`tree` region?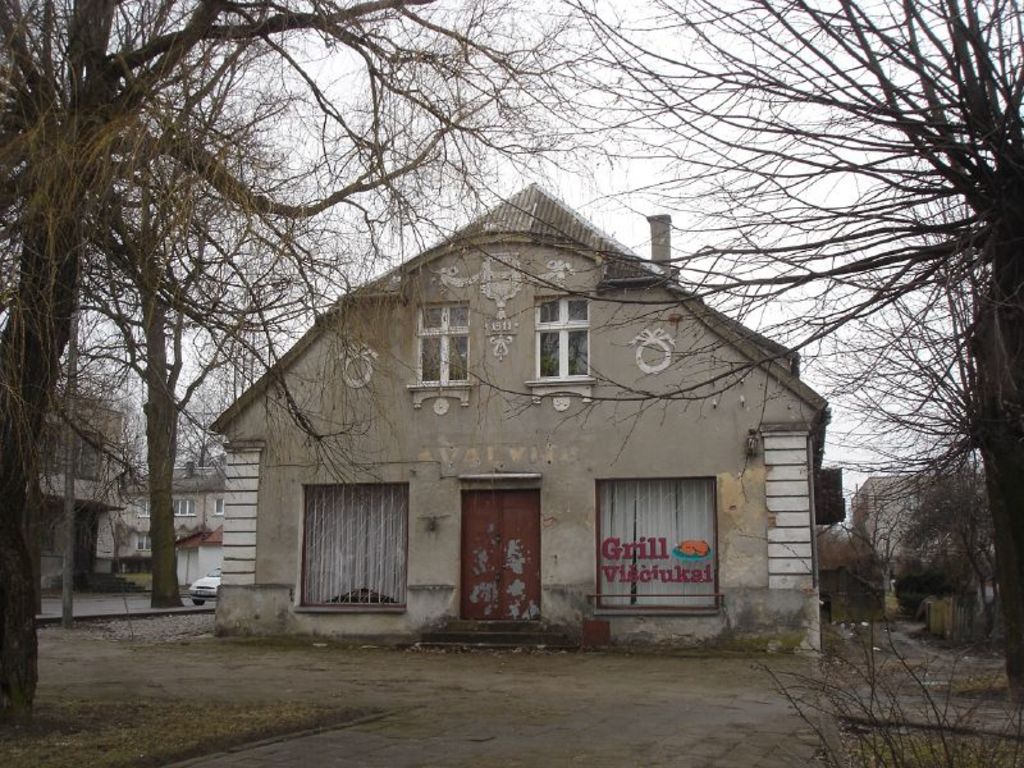
select_region(41, 116, 259, 632)
